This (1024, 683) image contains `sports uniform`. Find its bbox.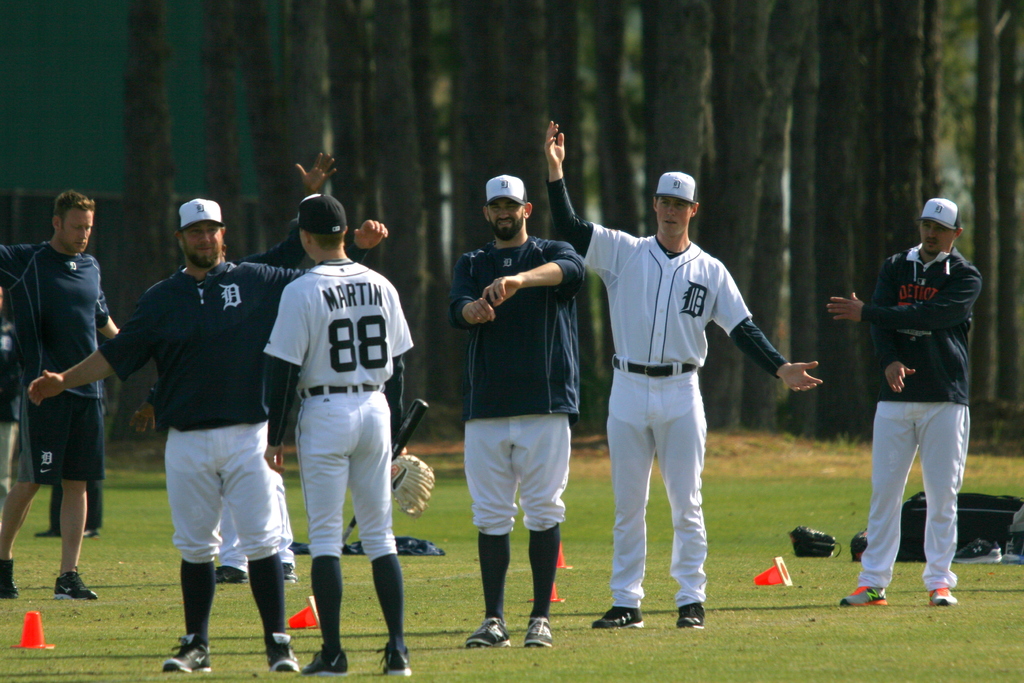
detection(0, 244, 110, 531).
